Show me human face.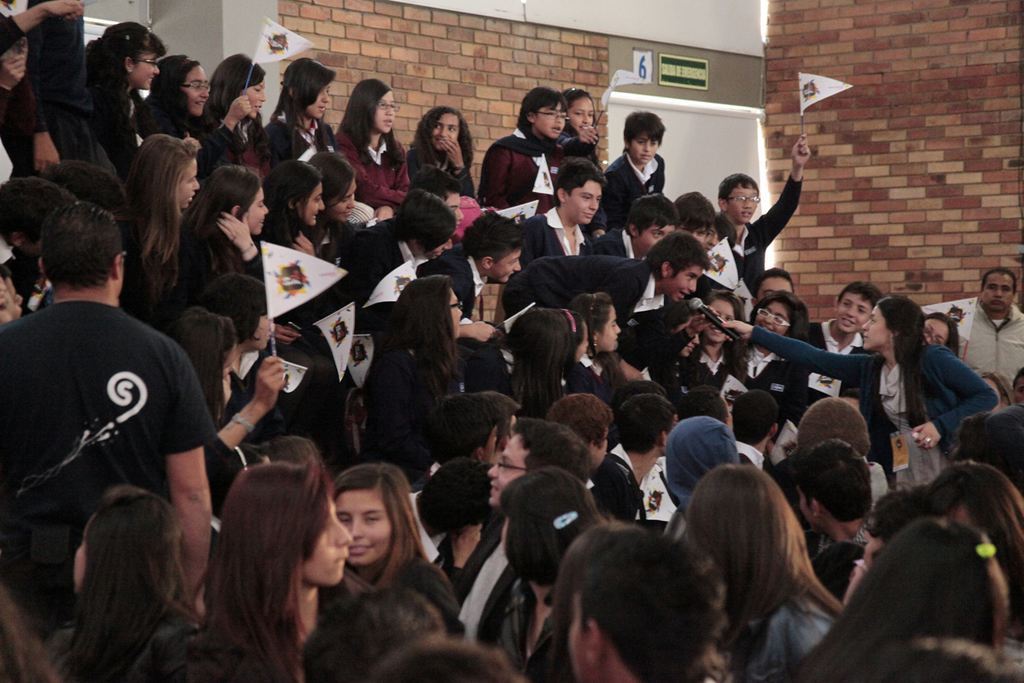
human face is here: rect(311, 84, 331, 118).
